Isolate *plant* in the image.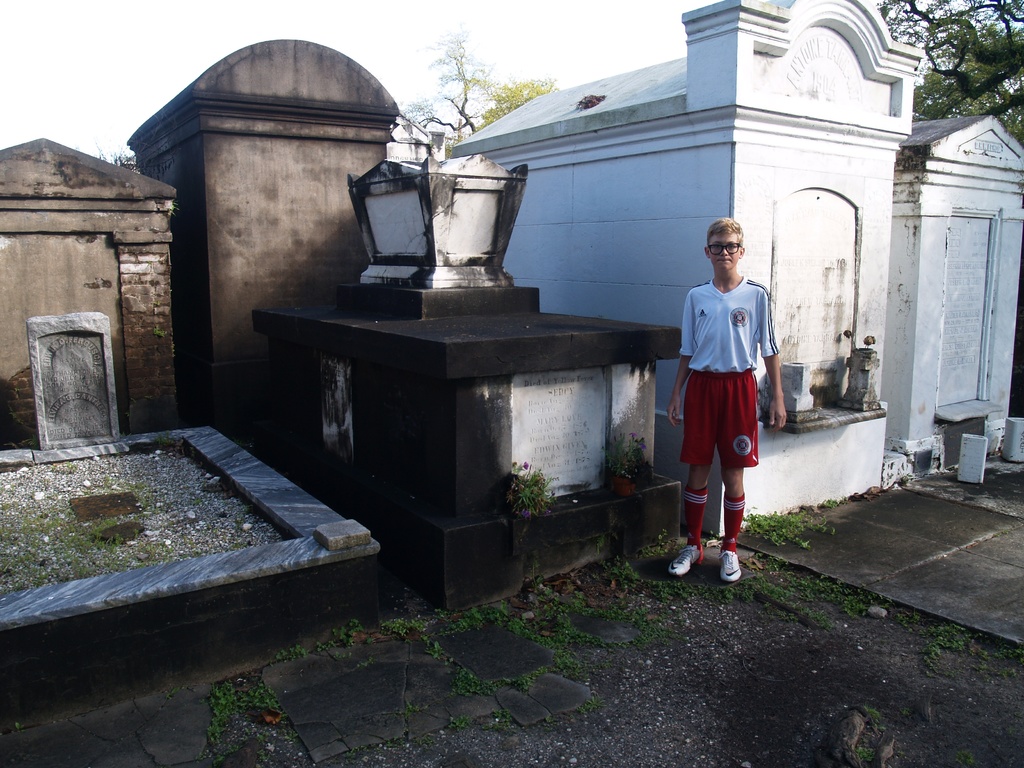
Isolated region: Rect(502, 456, 561, 523).
